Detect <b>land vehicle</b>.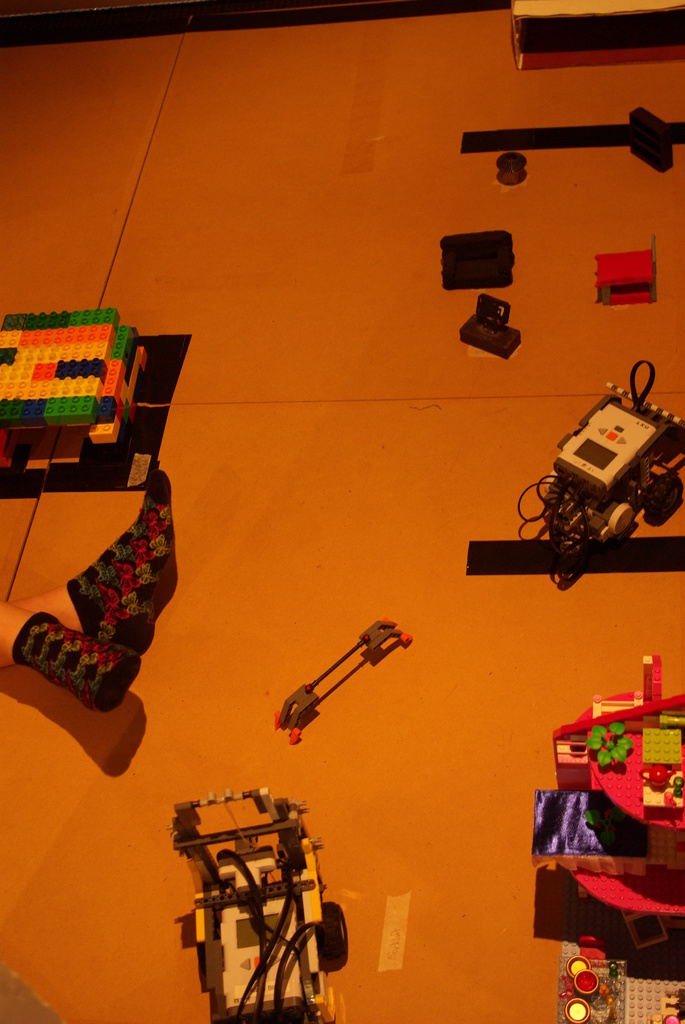
Detected at 169,758,363,1022.
